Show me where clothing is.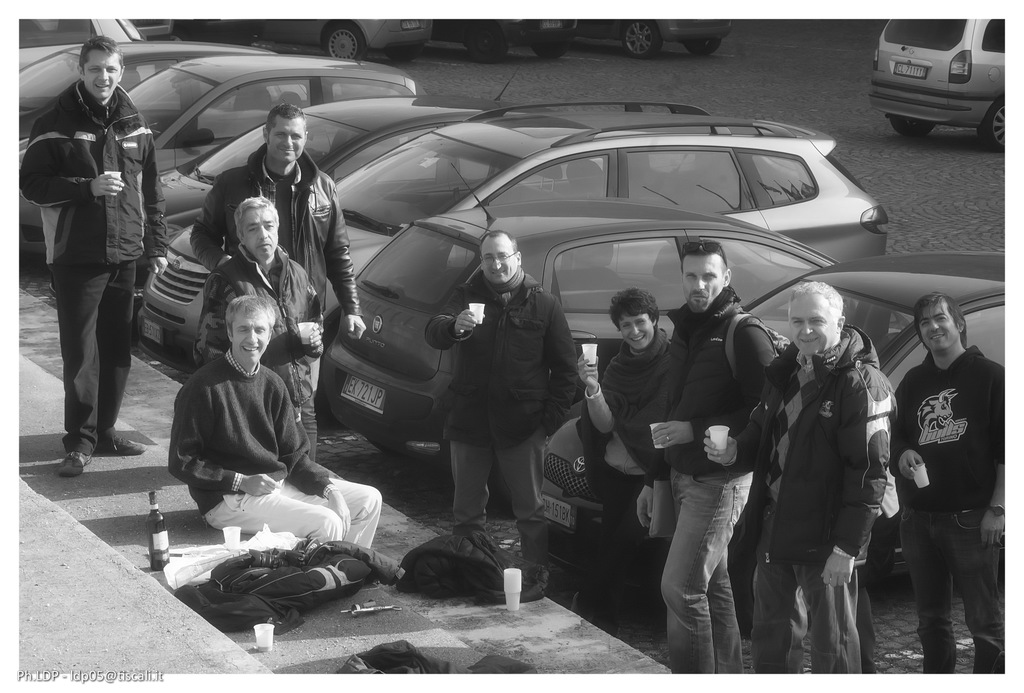
clothing is at left=399, top=529, right=551, bottom=601.
